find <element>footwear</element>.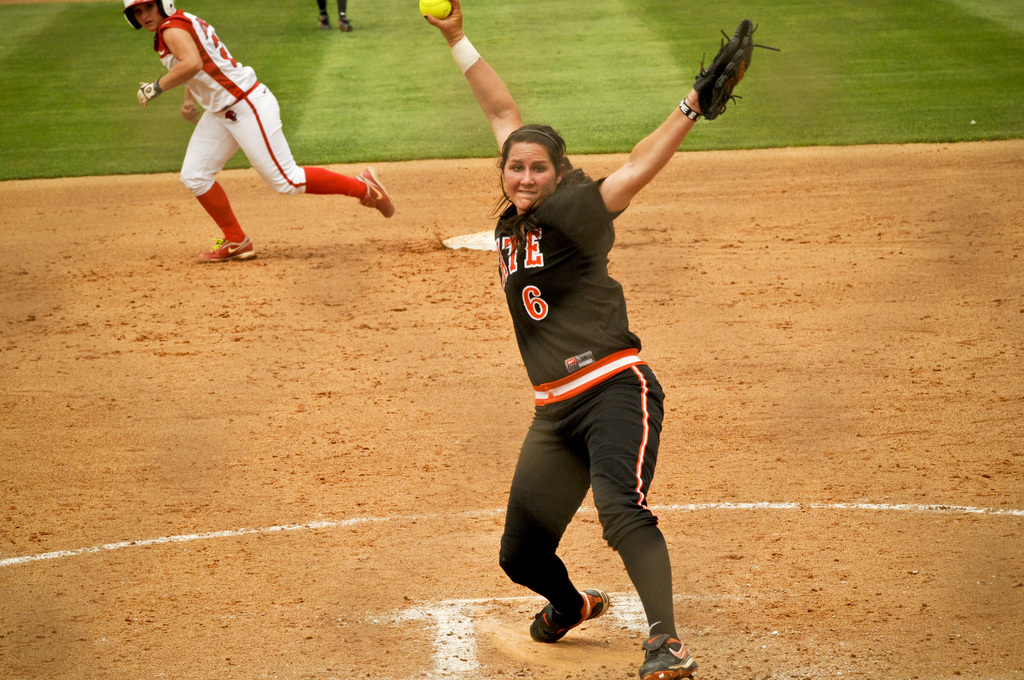
rect(321, 10, 331, 33).
